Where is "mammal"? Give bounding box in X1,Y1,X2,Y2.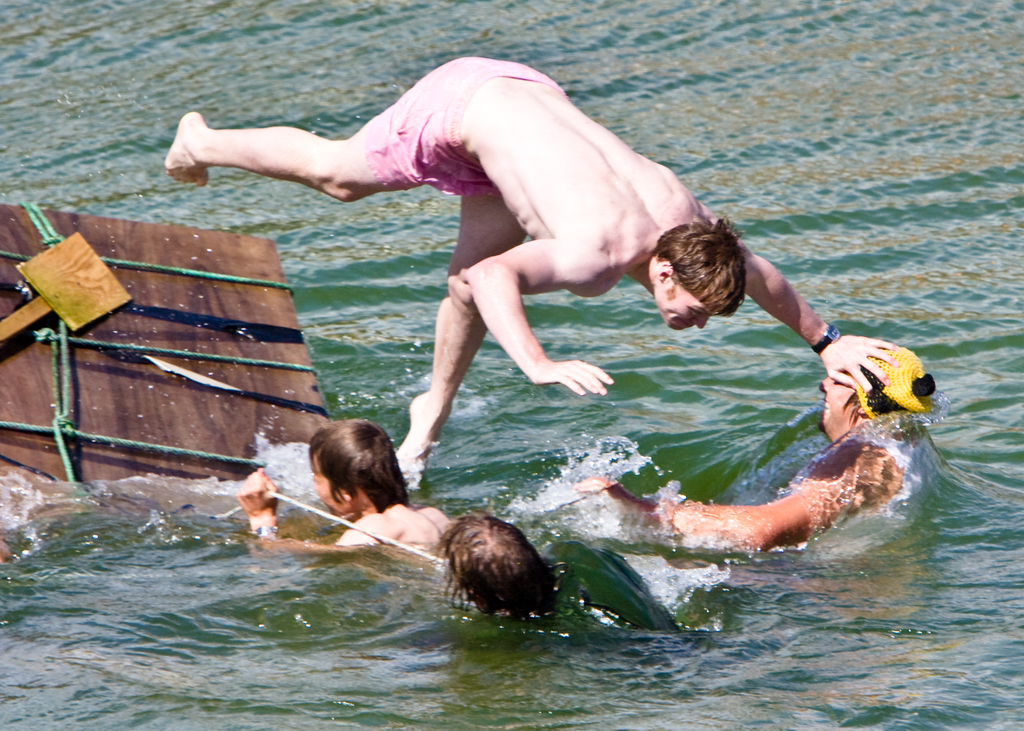
430,511,682,638.
